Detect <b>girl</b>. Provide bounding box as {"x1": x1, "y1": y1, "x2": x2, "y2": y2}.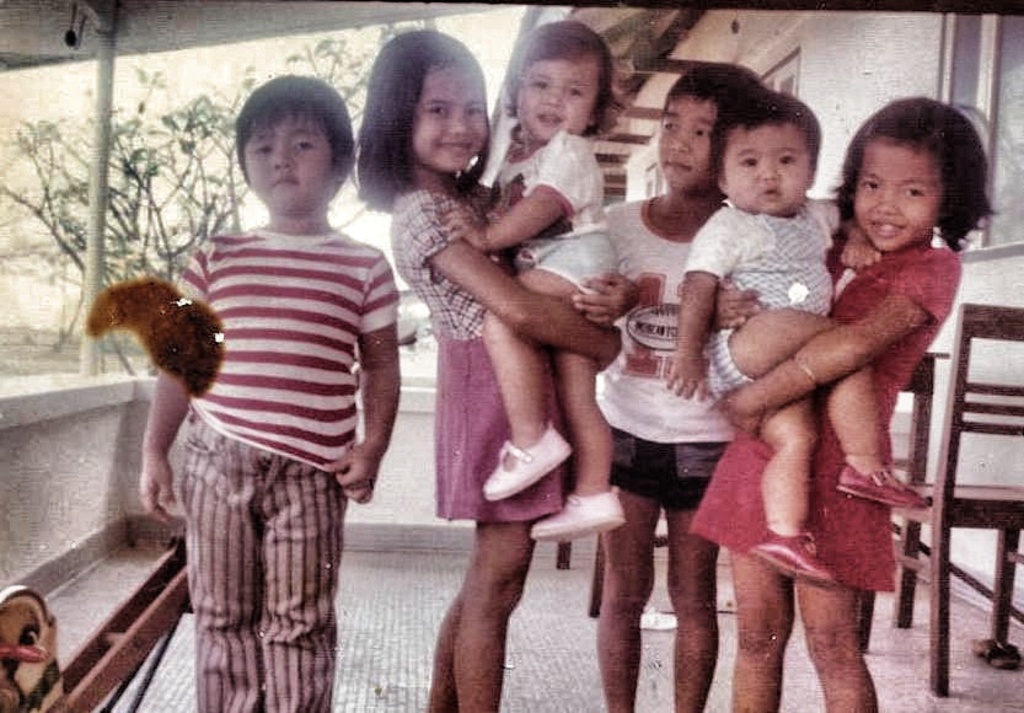
{"x1": 438, "y1": 22, "x2": 640, "y2": 545}.
